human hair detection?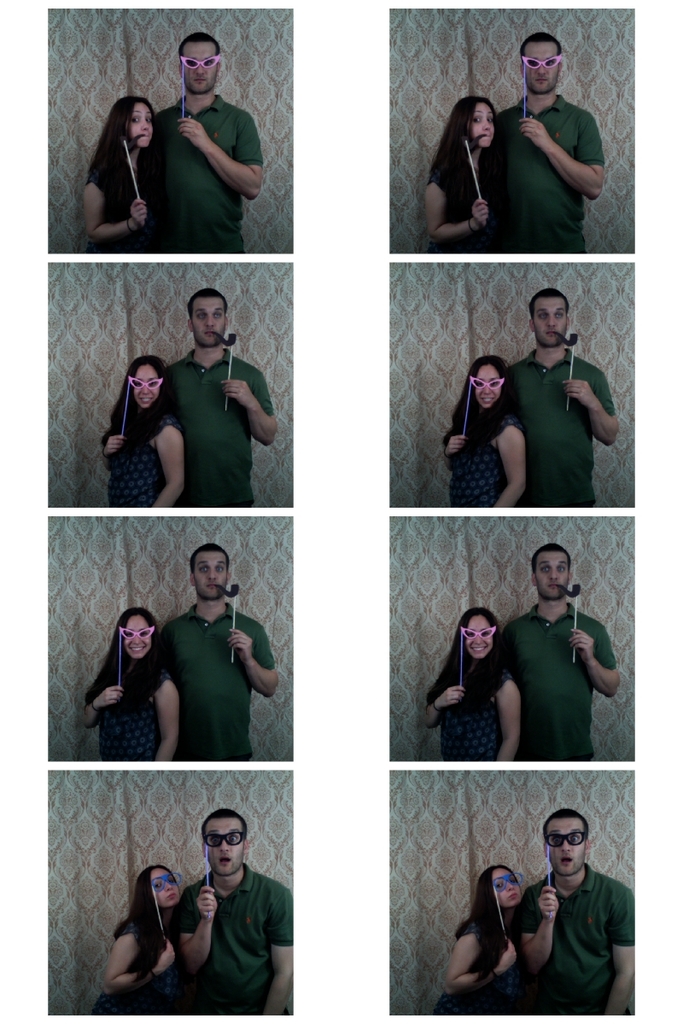
x1=435 y1=97 x2=494 y2=183
